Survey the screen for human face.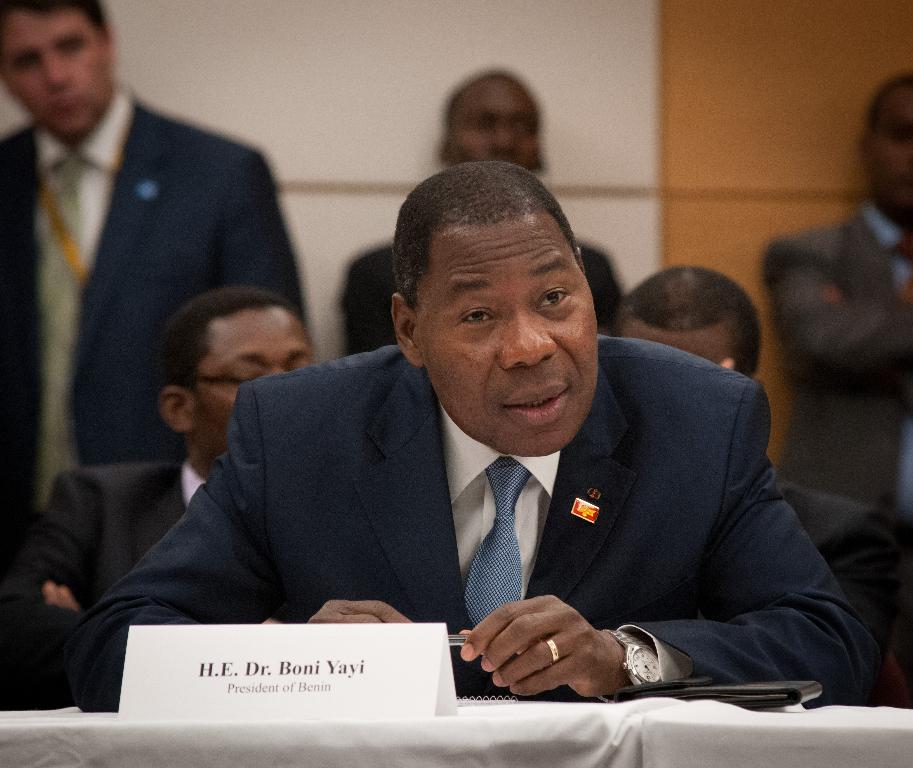
Survey found: {"x1": 874, "y1": 85, "x2": 912, "y2": 209}.
